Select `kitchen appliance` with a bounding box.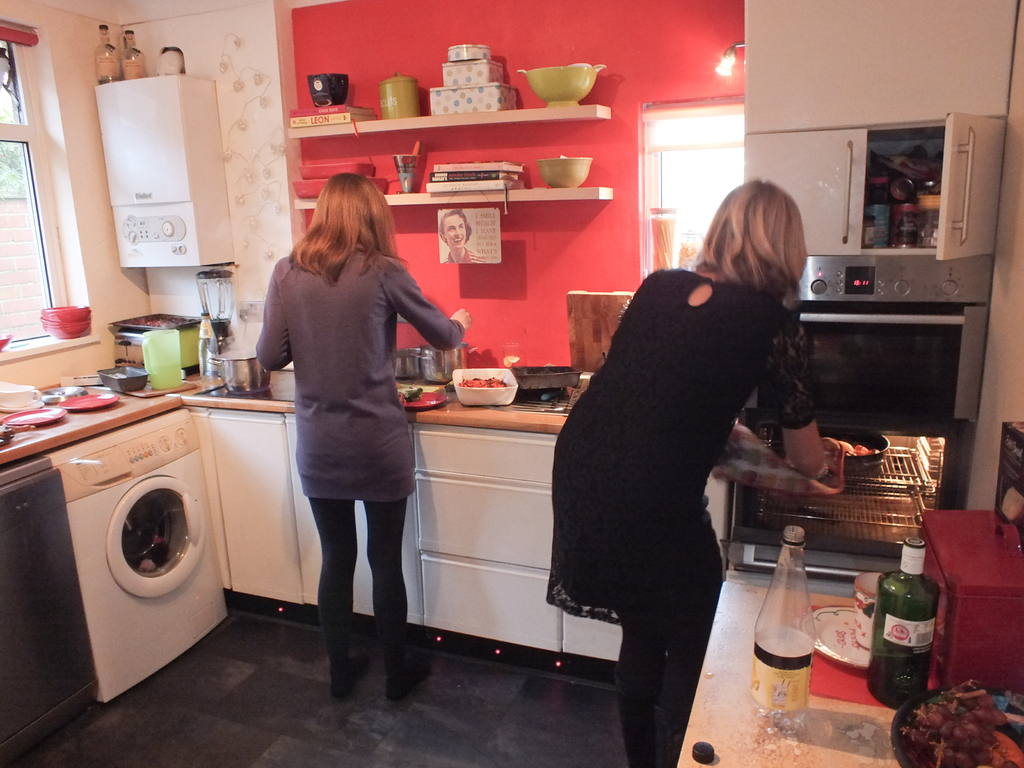
[x1=917, y1=504, x2=1023, y2=692].
